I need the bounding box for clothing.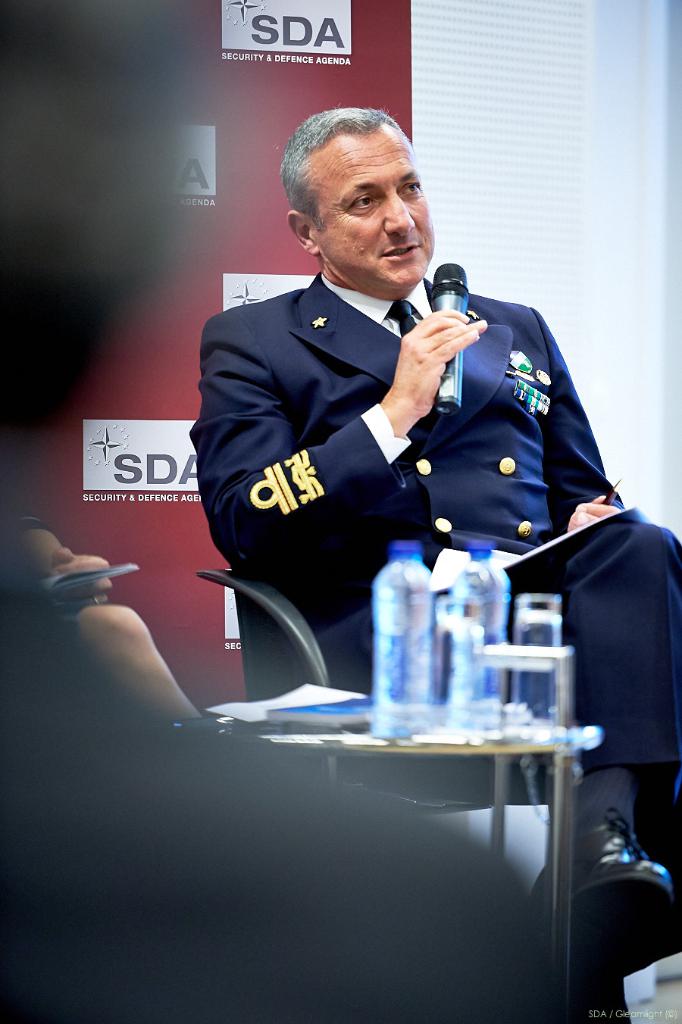
Here it is: 172:261:608:815.
